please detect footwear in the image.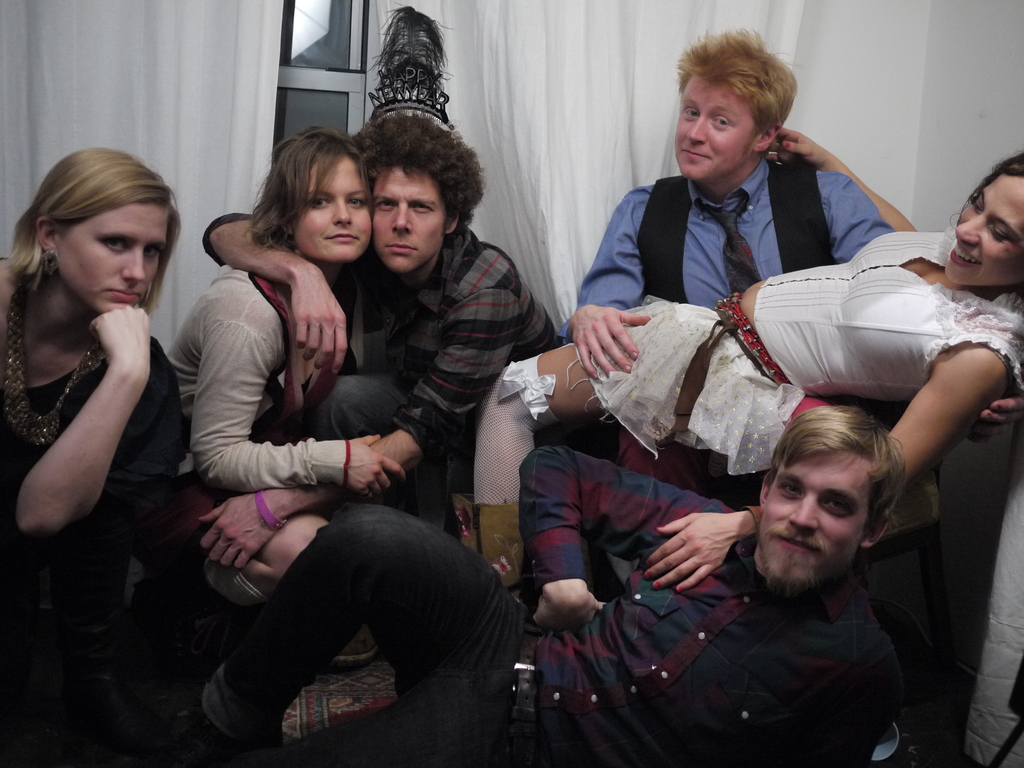
452, 494, 524, 600.
